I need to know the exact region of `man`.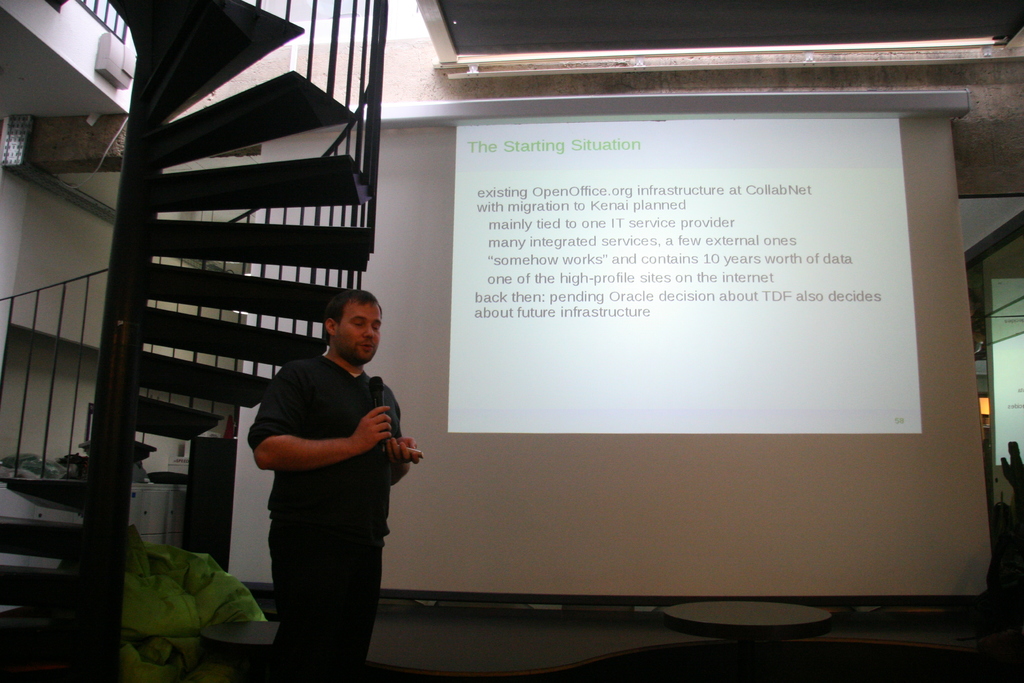
Region: BBox(242, 279, 422, 659).
